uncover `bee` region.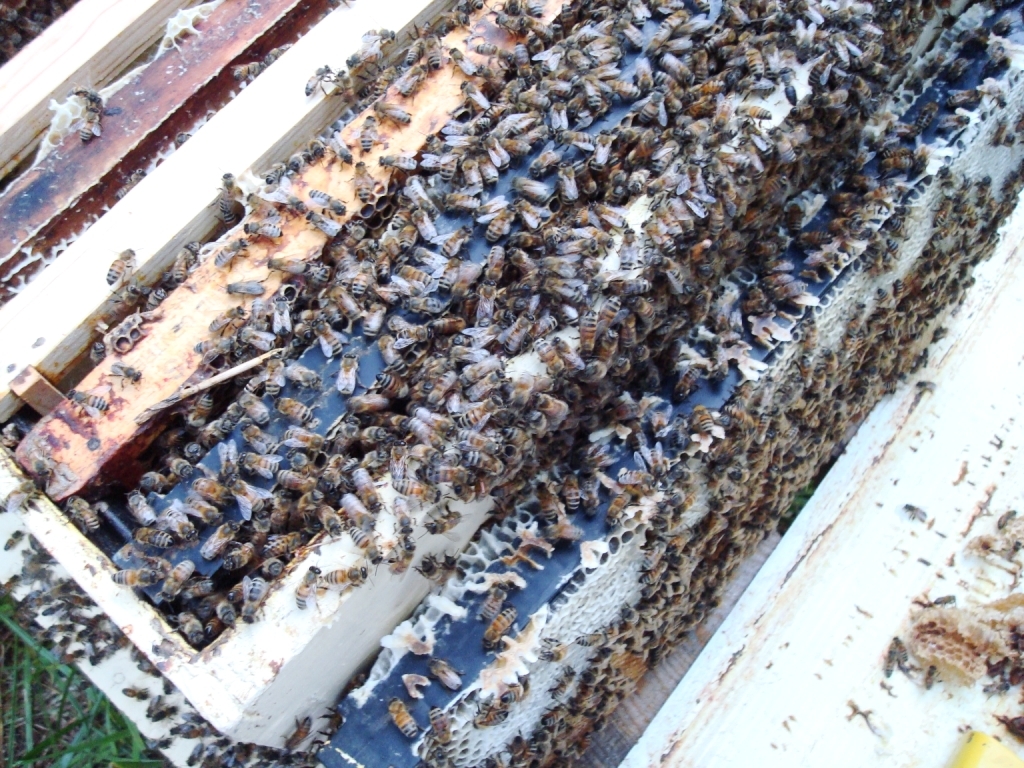
Uncovered: select_region(49, 638, 68, 658).
